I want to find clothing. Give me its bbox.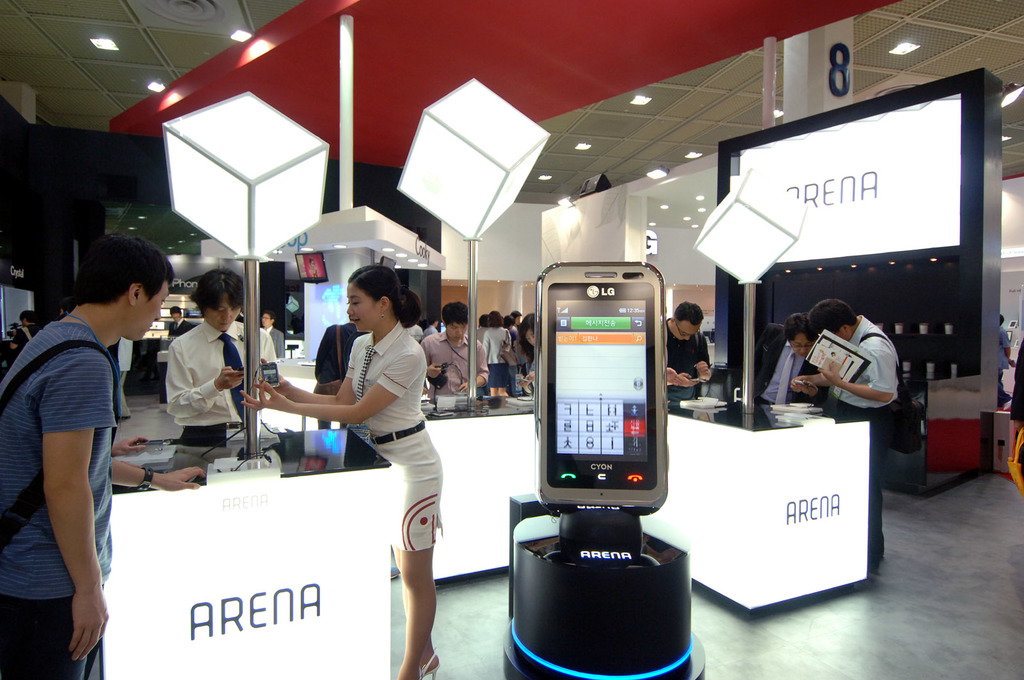
(166, 311, 271, 445).
